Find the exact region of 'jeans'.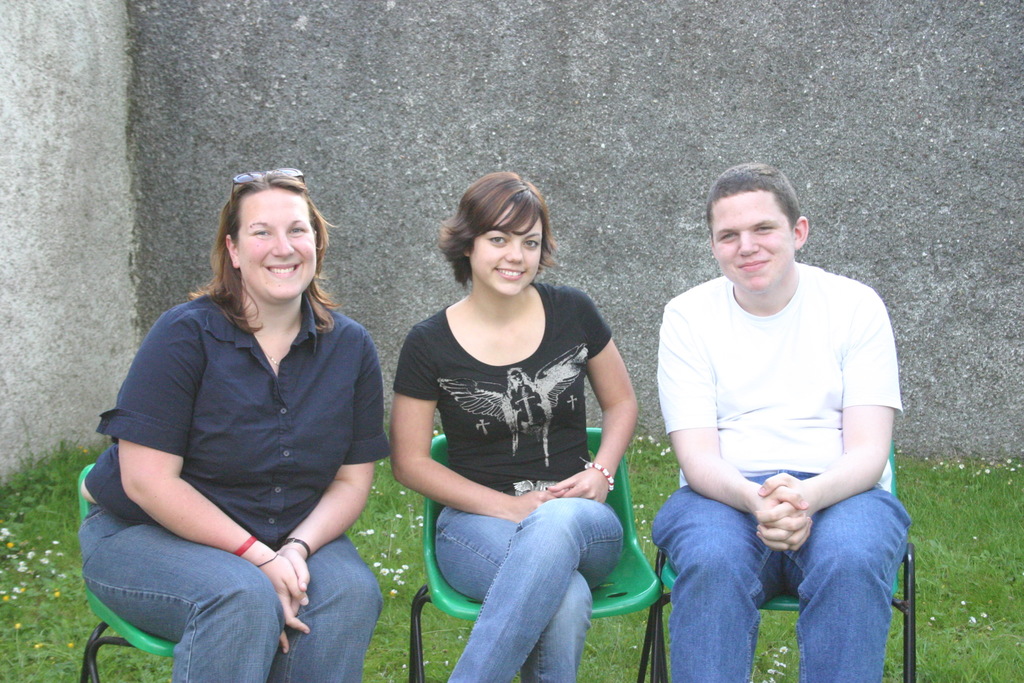
Exact region: <box>661,480,908,673</box>.
